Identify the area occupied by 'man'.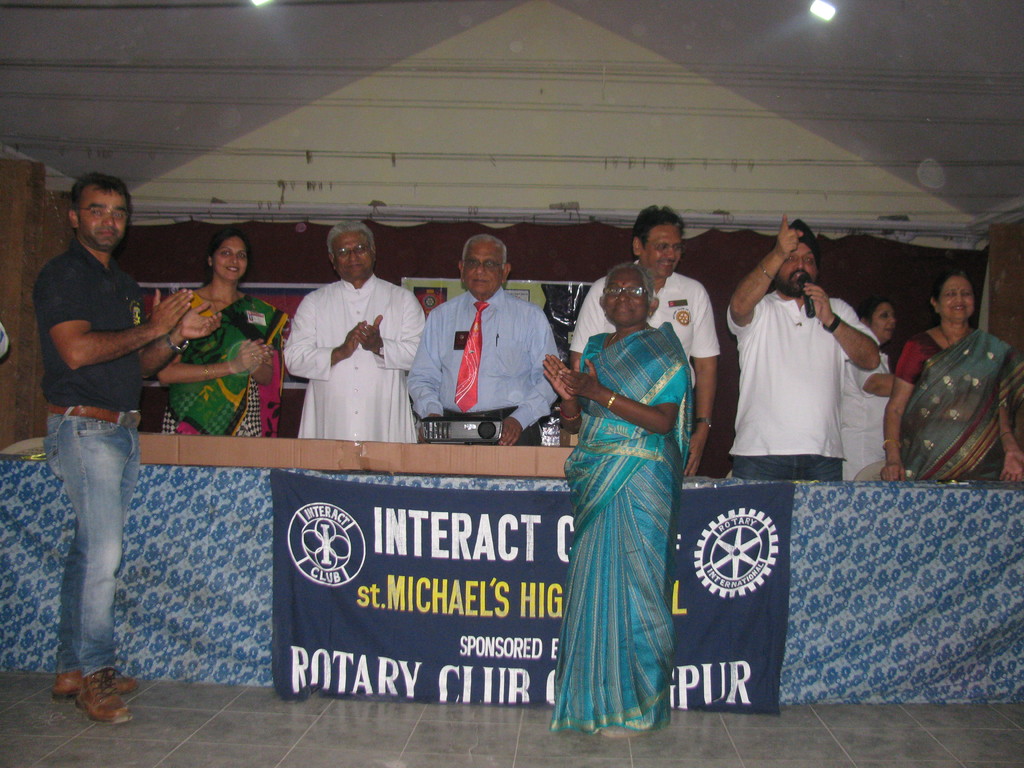
Area: pyautogui.locateOnScreen(402, 236, 561, 447).
